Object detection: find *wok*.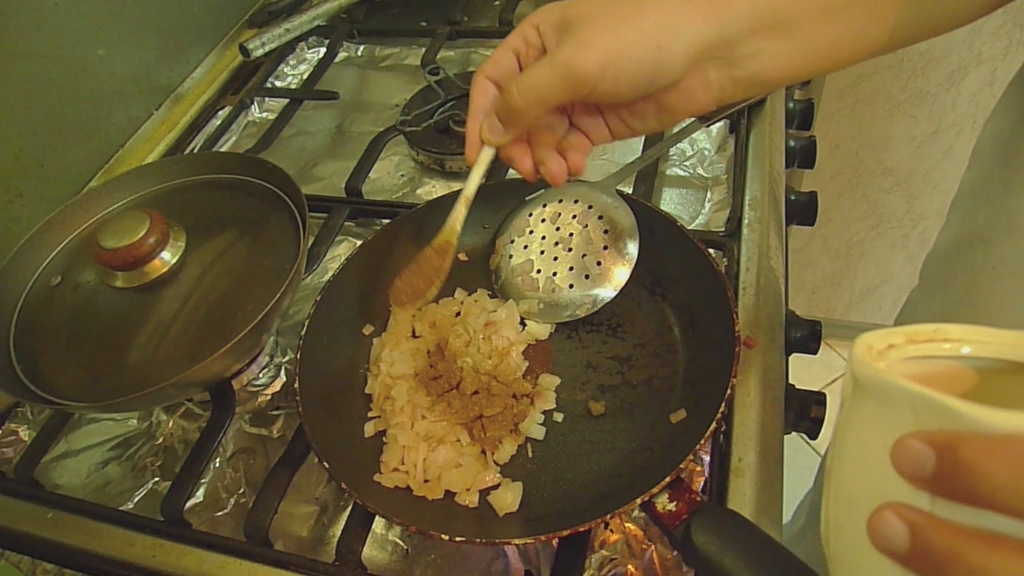
bbox=(276, 162, 842, 575).
